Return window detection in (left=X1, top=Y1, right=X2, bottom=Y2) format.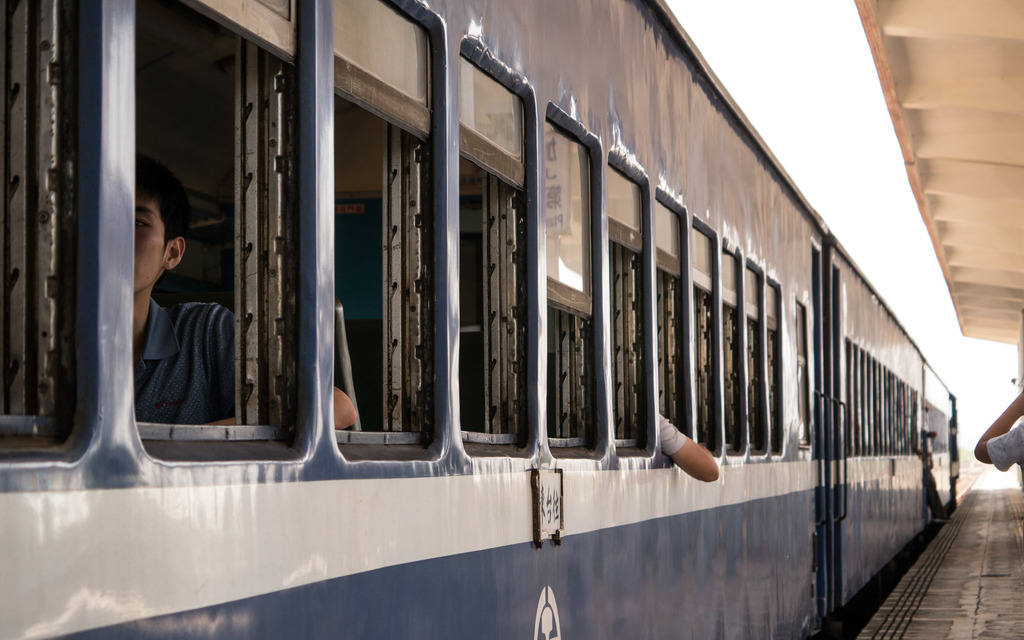
(left=317, top=0, right=447, bottom=460).
